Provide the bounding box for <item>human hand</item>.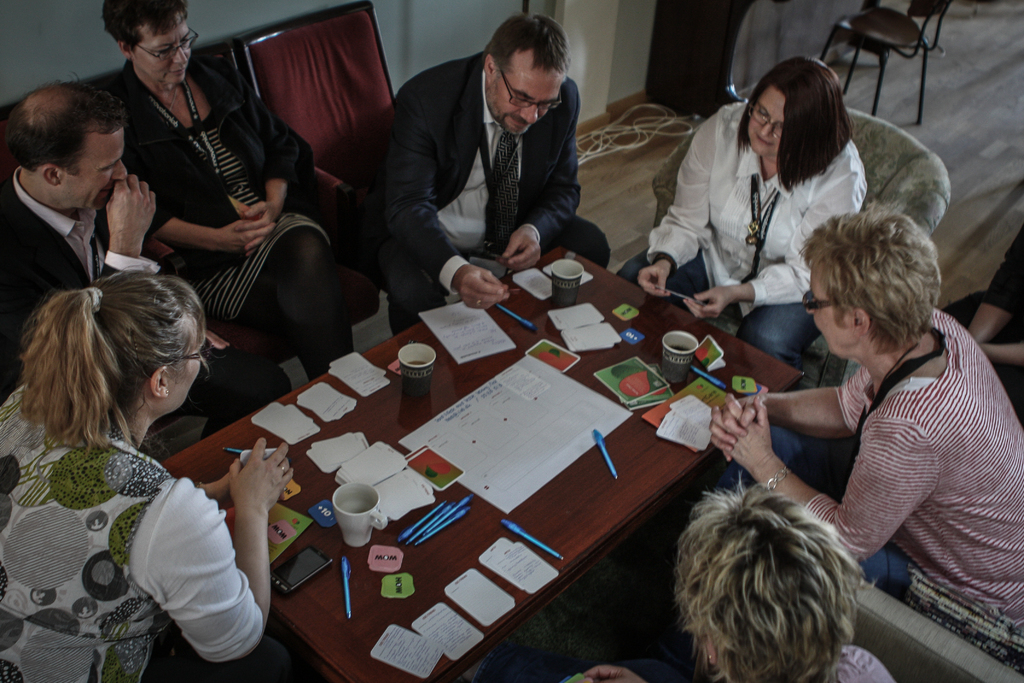
[684,284,733,318].
